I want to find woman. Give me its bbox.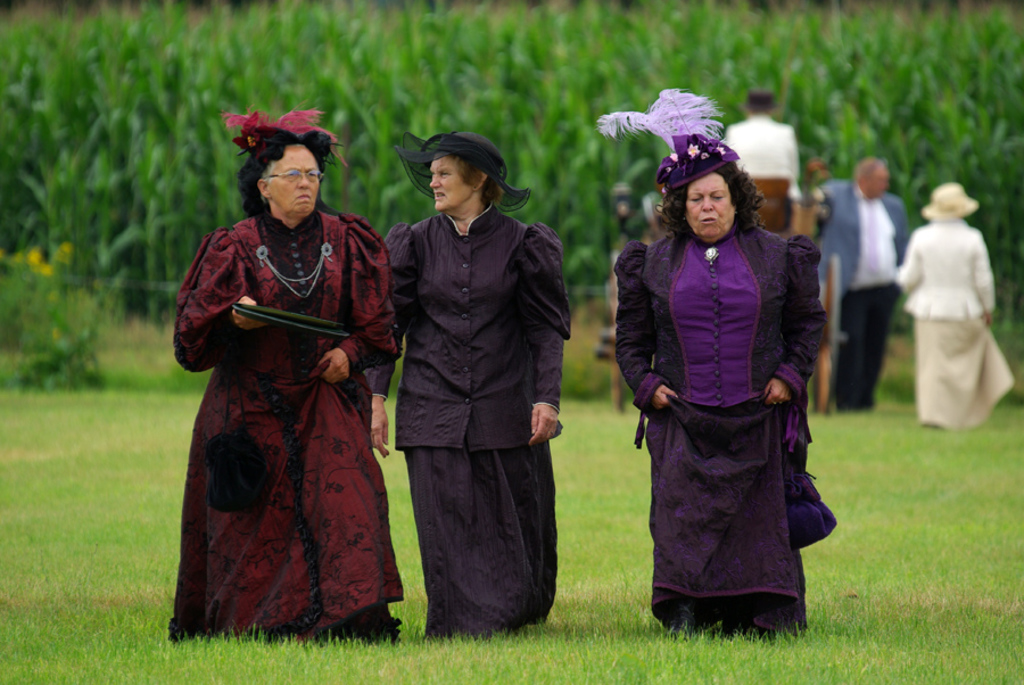
box=[895, 184, 1008, 432].
